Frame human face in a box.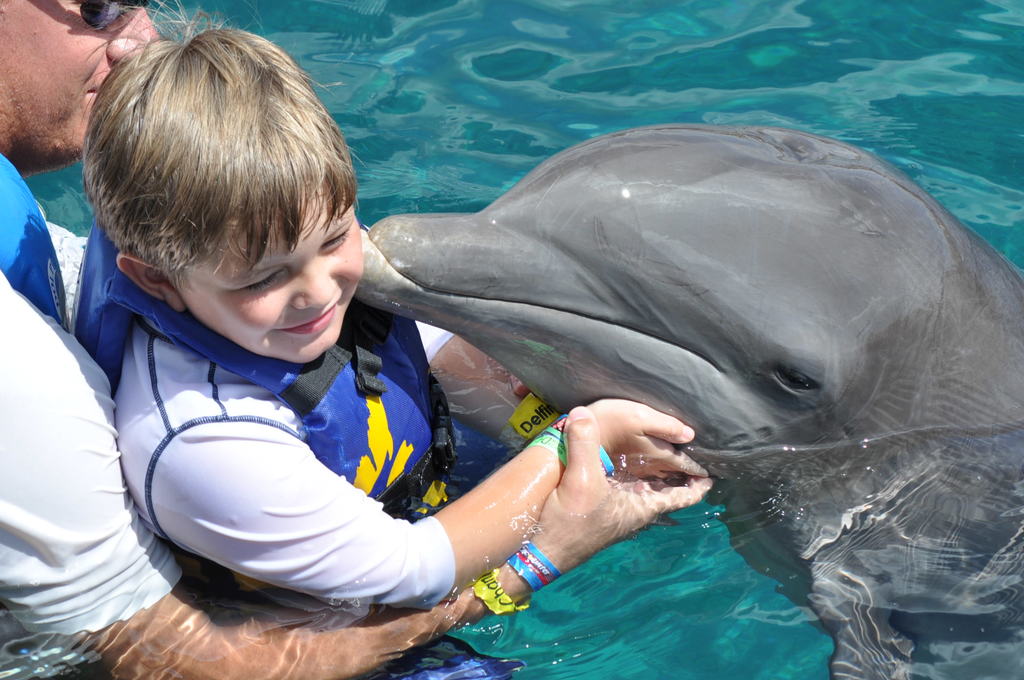
168:169:366:364.
